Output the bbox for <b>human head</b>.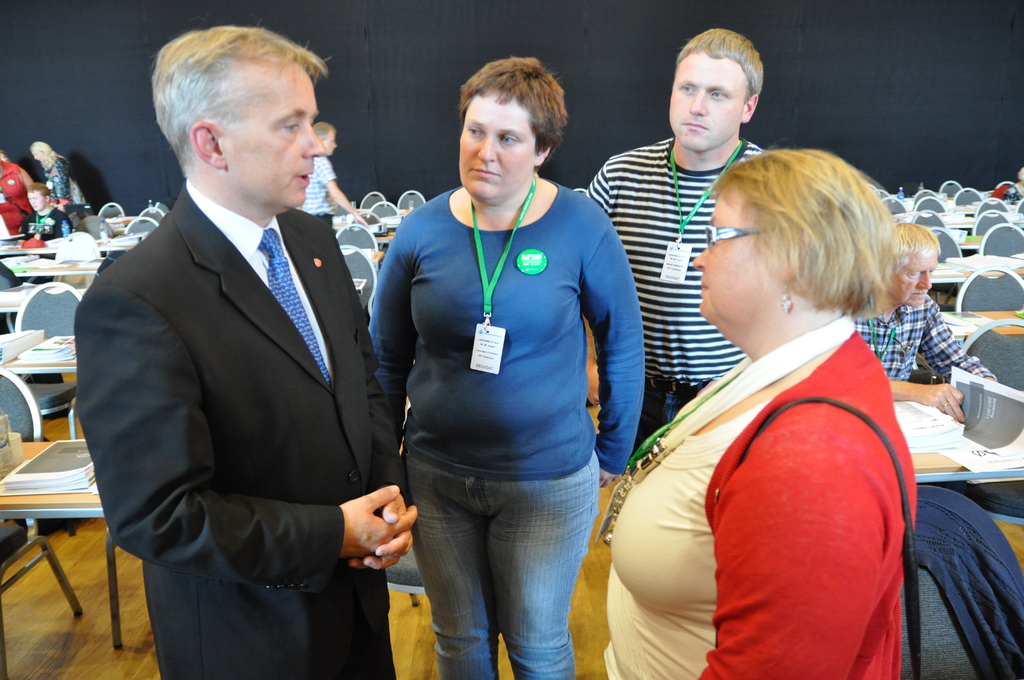
crop(456, 53, 563, 203).
